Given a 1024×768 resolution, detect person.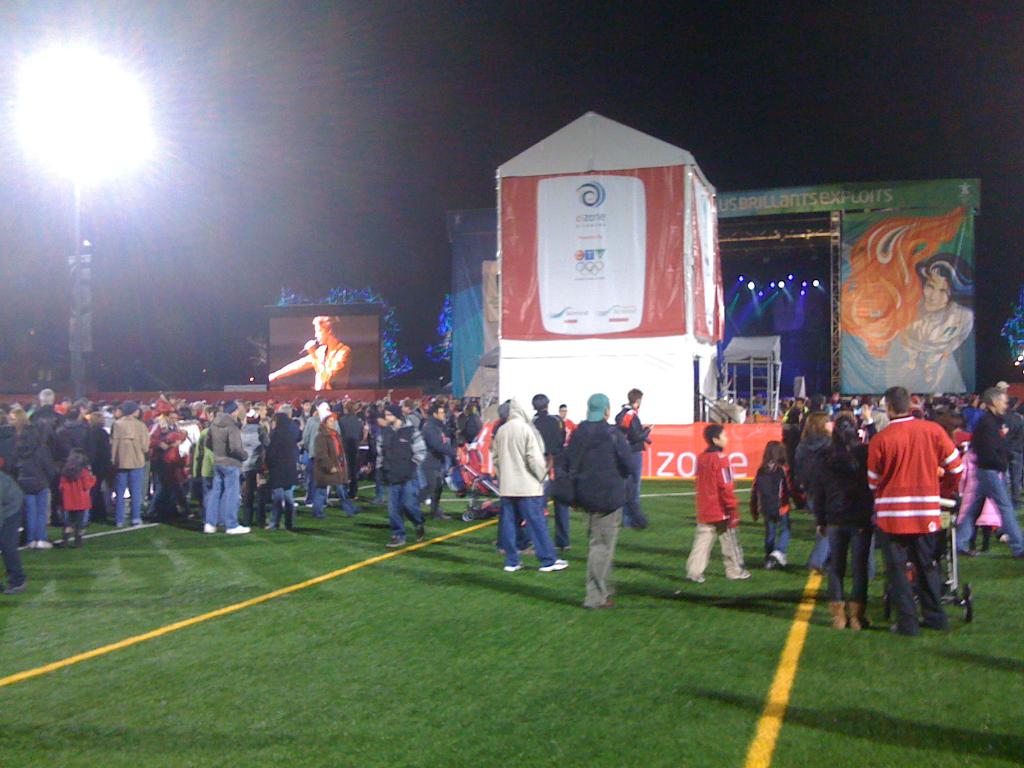
[x1=111, y1=399, x2=154, y2=525].
